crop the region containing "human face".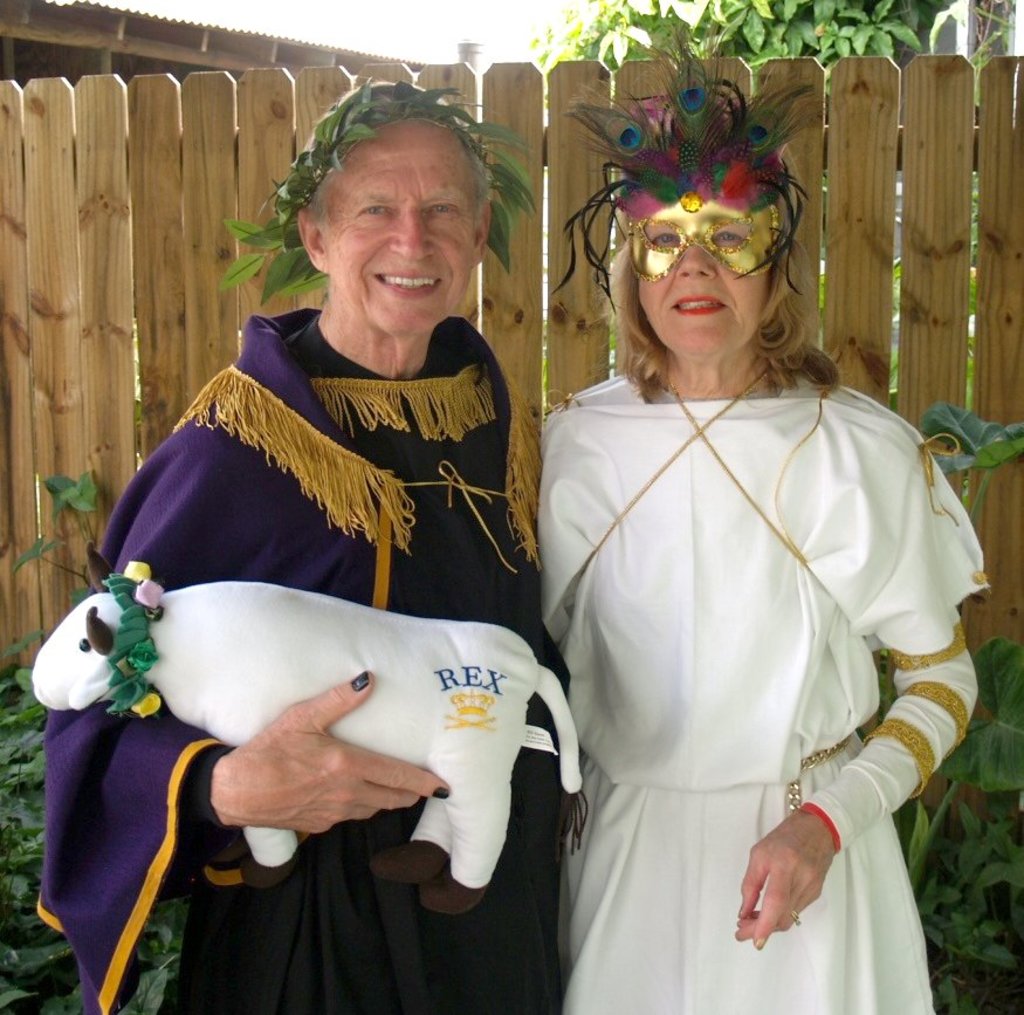
Crop region: (325,152,470,340).
